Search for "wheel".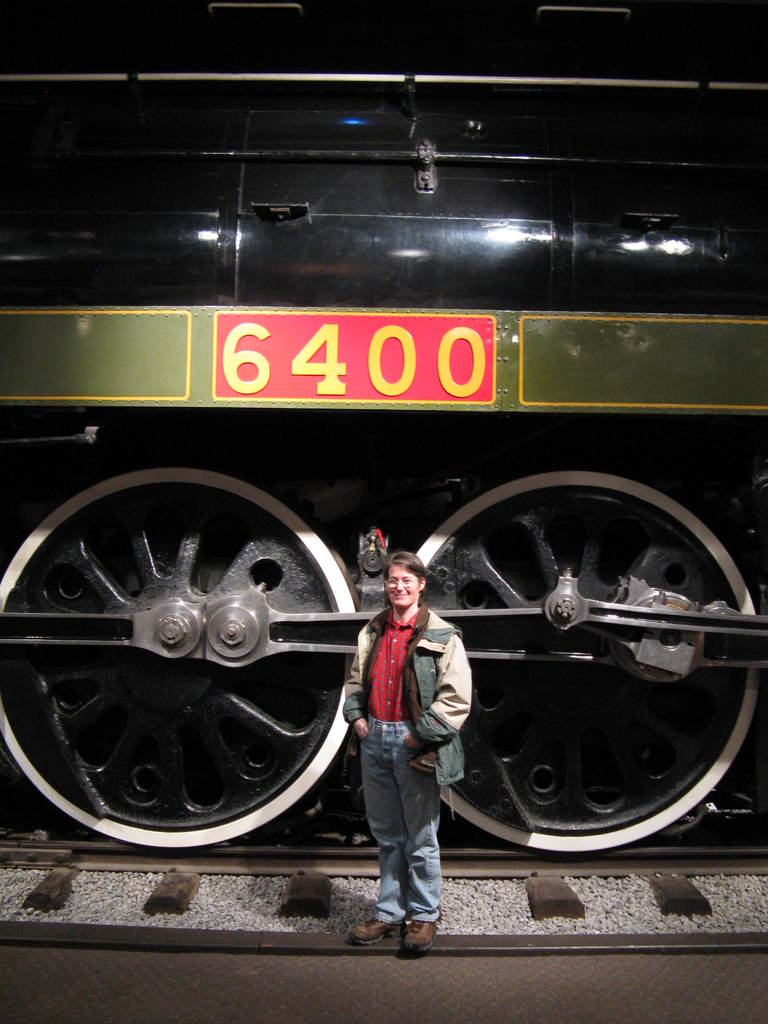
Found at 410 473 767 856.
